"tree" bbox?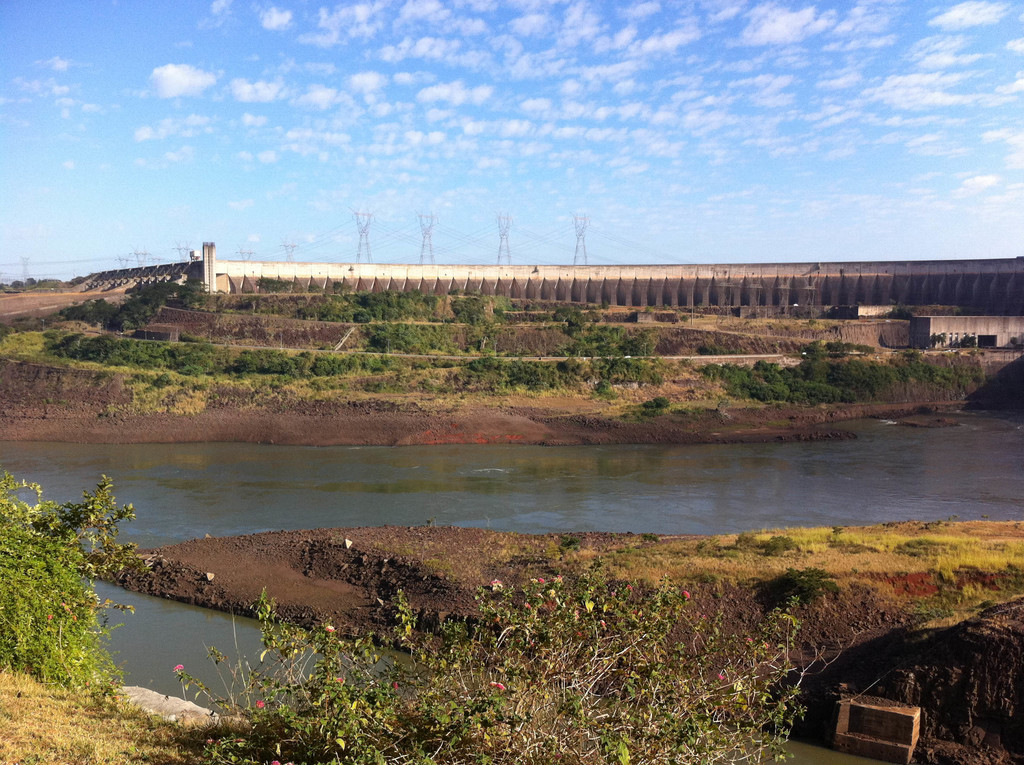
box=[235, 355, 259, 374]
